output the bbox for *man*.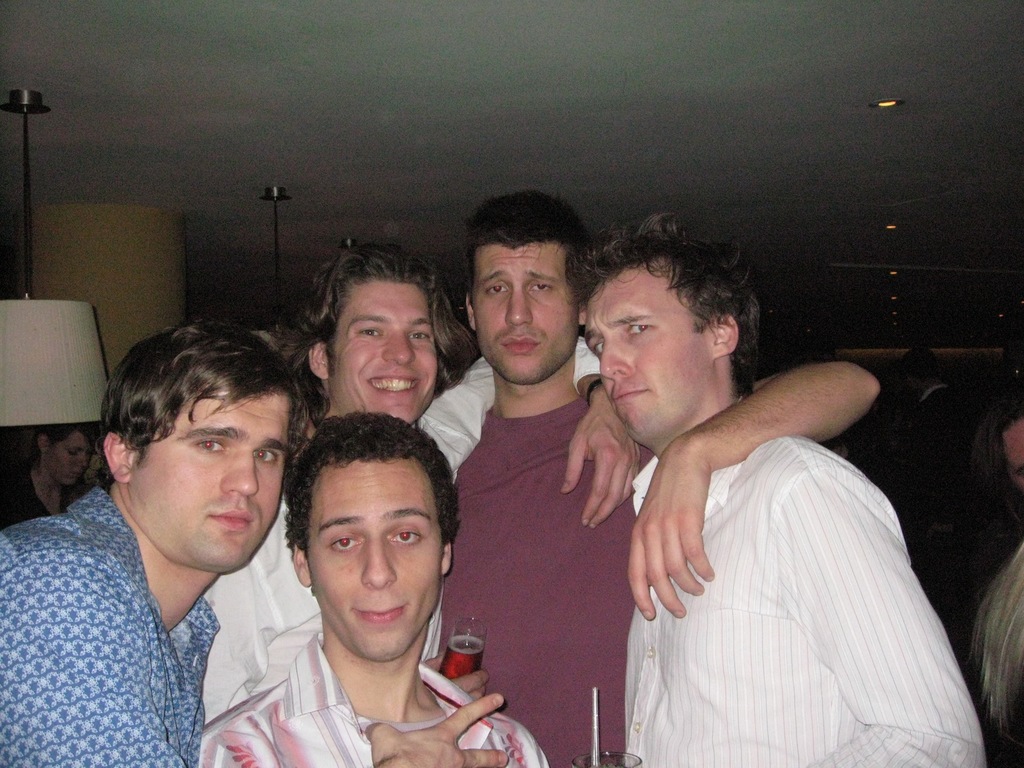
locate(587, 216, 993, 765).
